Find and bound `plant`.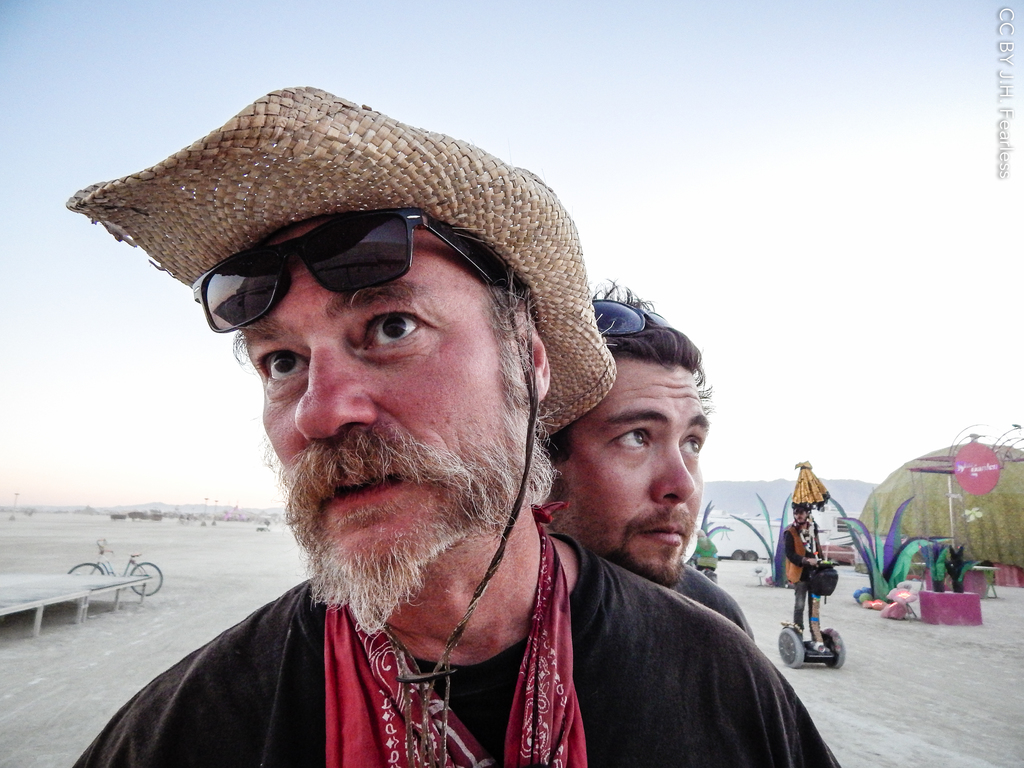
Bound: bbox=(909, 532, 984, 593).
